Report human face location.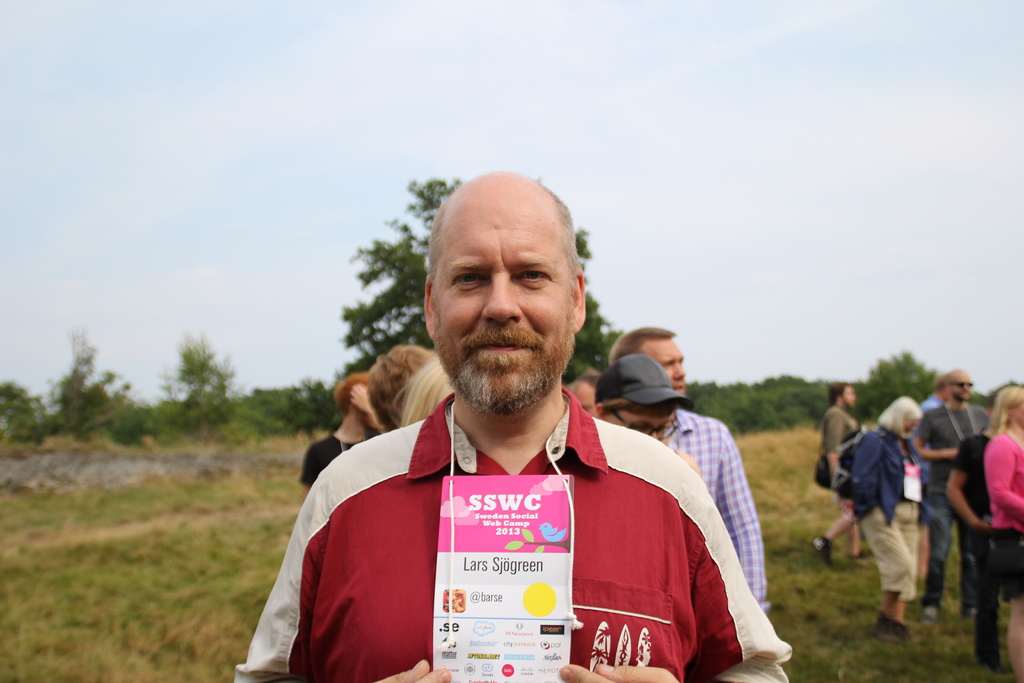
Report: (955,372,972,395).
